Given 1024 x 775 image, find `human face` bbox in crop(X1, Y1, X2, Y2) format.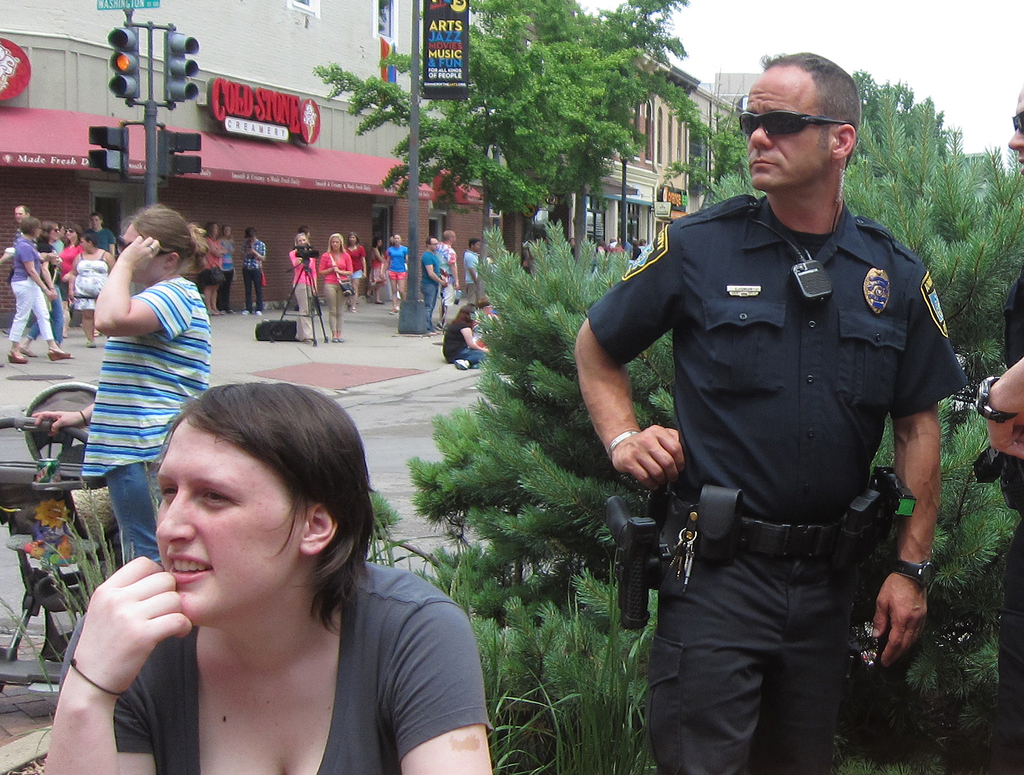
crop(746, 68, 826, 188).
